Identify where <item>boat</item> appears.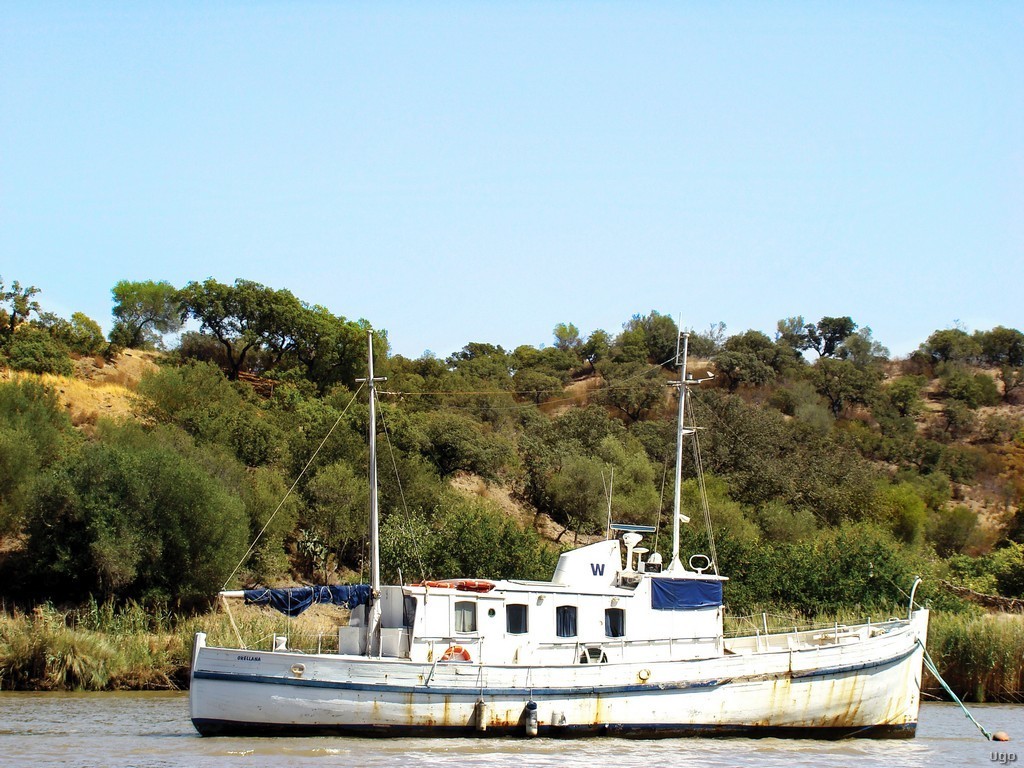
Appears at locate(186, 402, 920, 761).
